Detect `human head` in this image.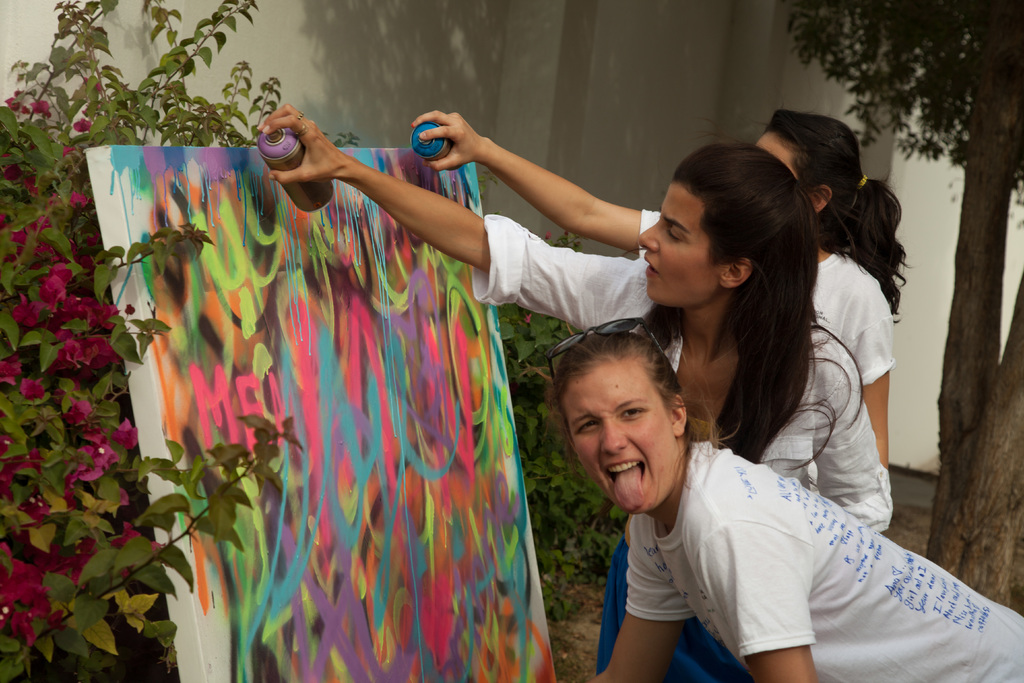
Detection: bbox(543, 334, 692, 497).
